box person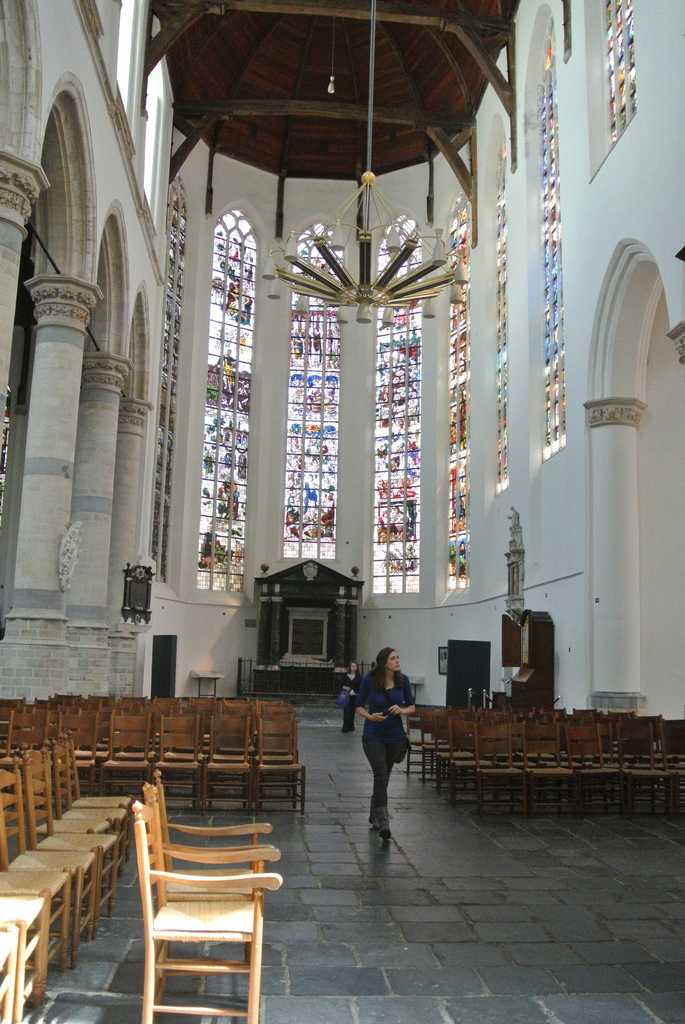
[332,671,363,746]
